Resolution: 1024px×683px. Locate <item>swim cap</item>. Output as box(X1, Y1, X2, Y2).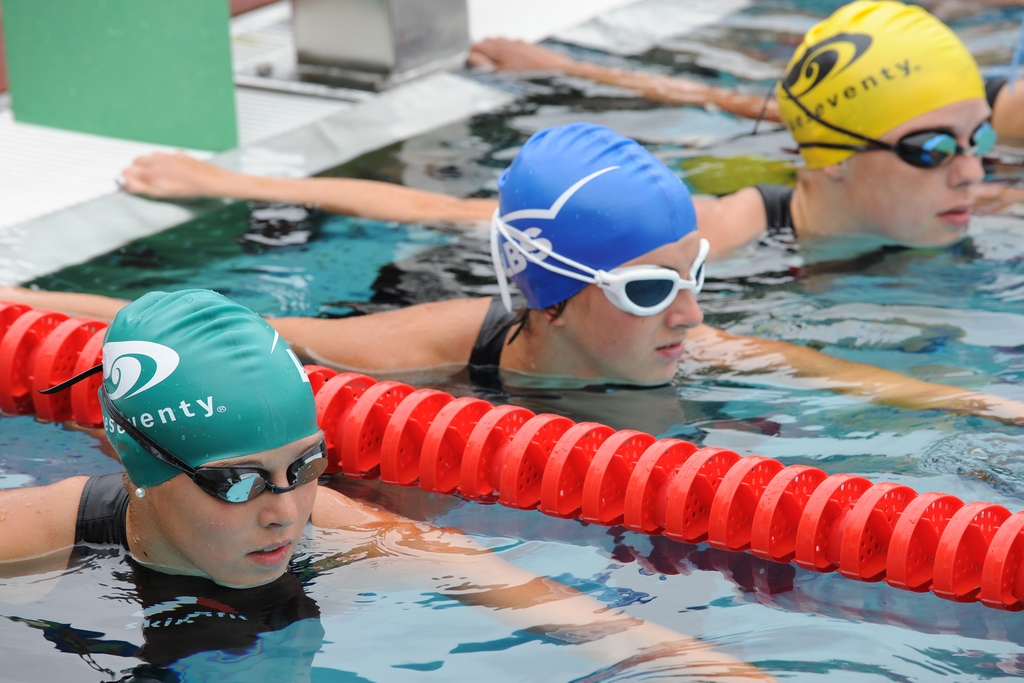
box(489, 127, 707, 315).
